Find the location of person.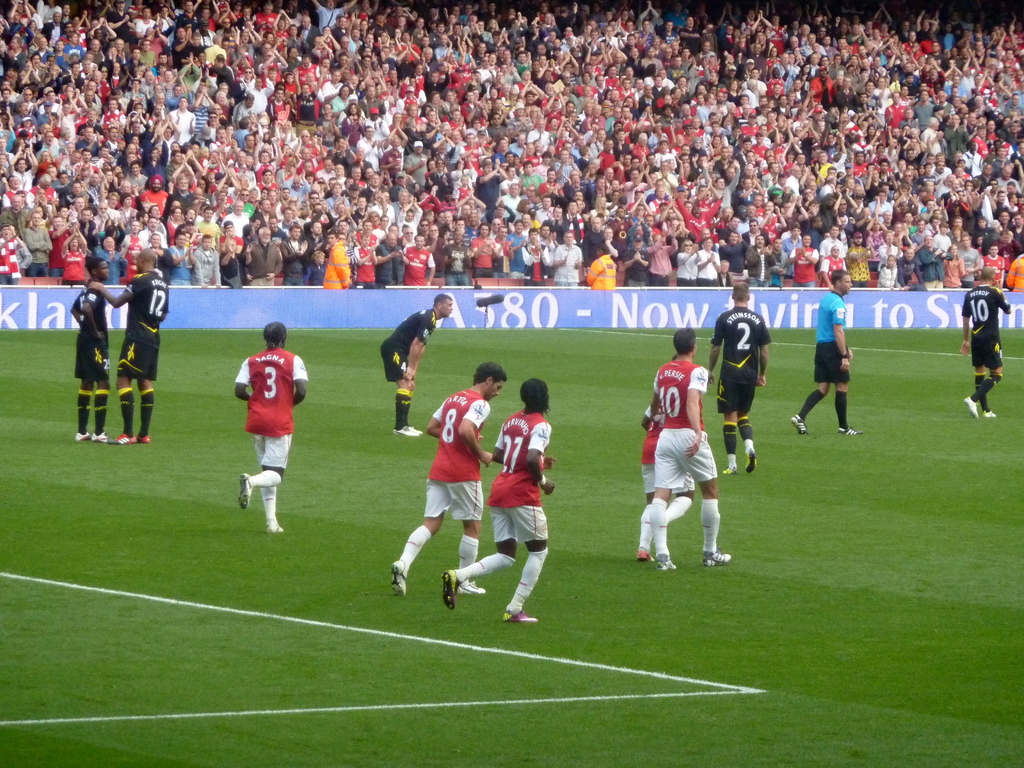
Location: [650, 325, 735, 572].
